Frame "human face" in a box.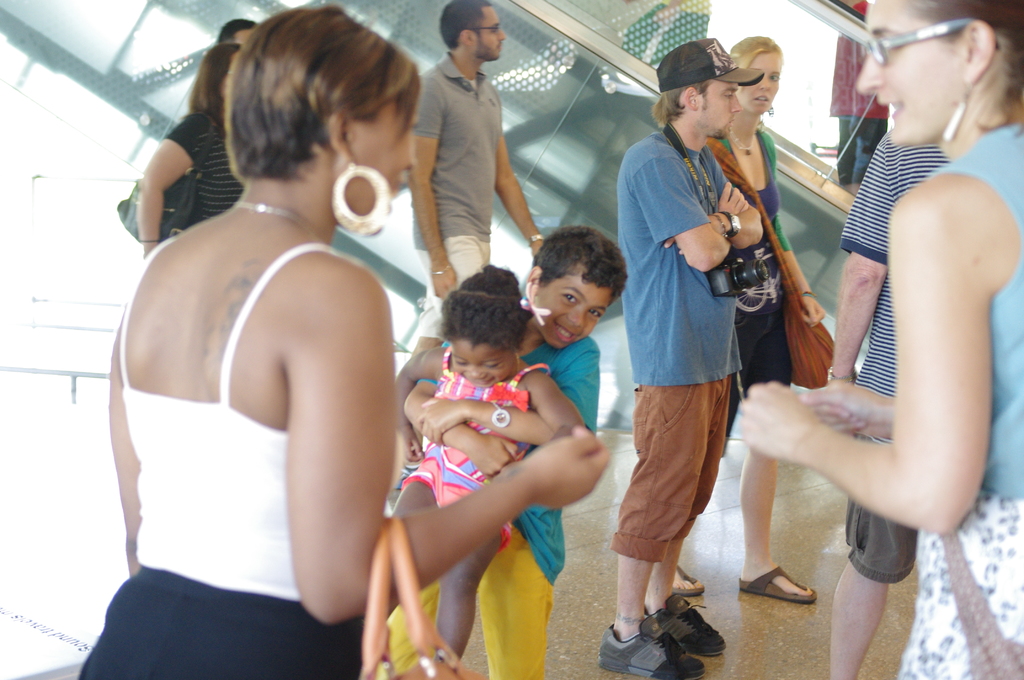
rect(749, 54, 783, 118).
